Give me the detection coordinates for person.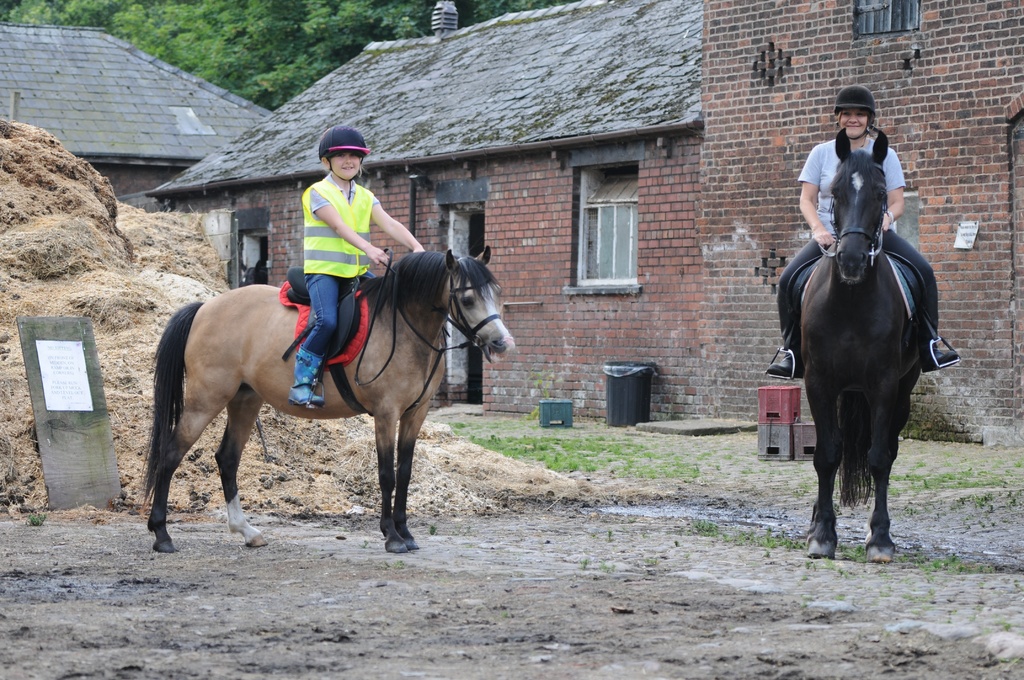
rect(290, 128, 424, 405).
